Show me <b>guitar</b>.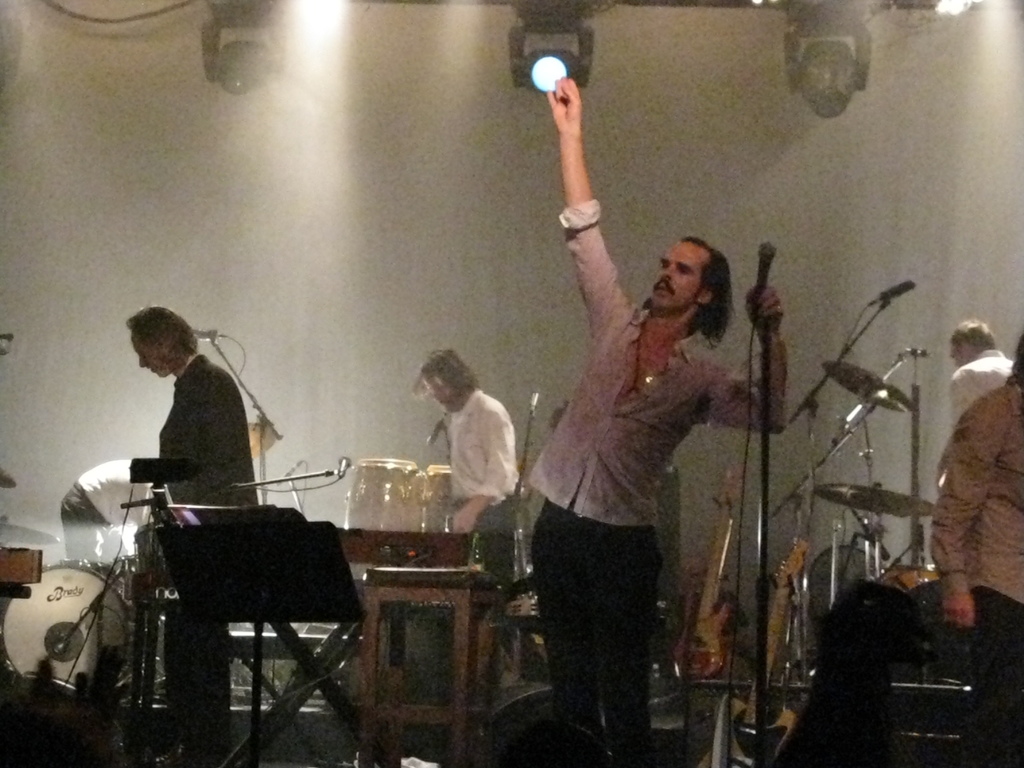
<b>guitar</b> is here: box=[765, 543, 796, 692].
